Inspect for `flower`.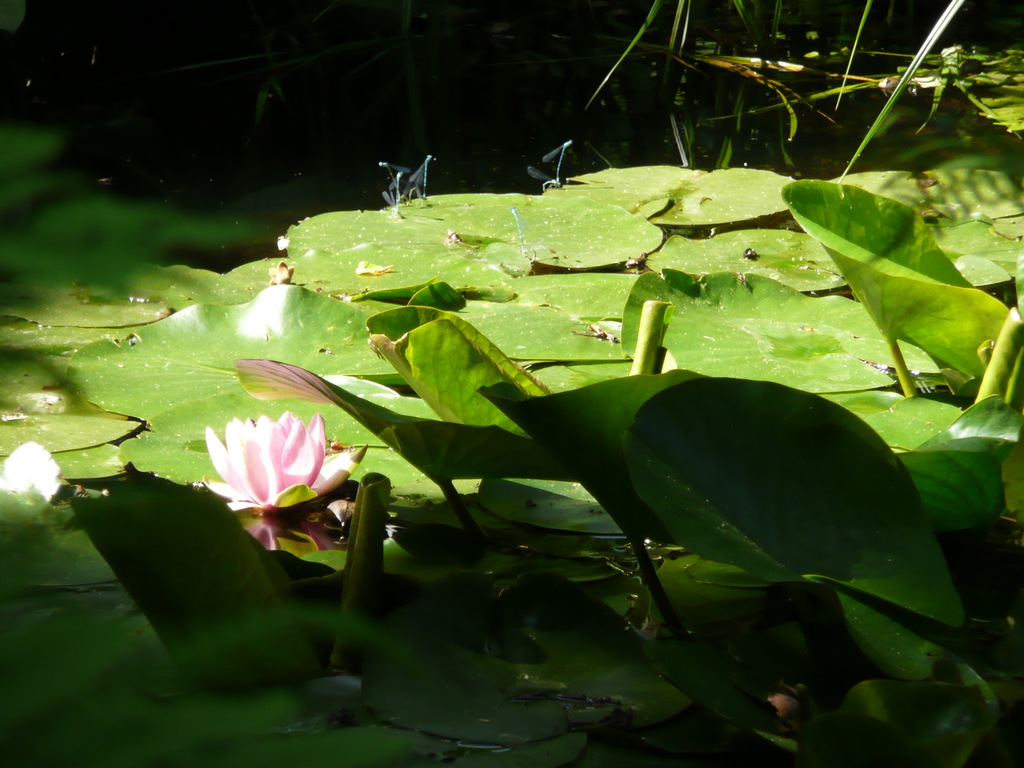
Inspection: l=201, t=404, r=372, b=516.
